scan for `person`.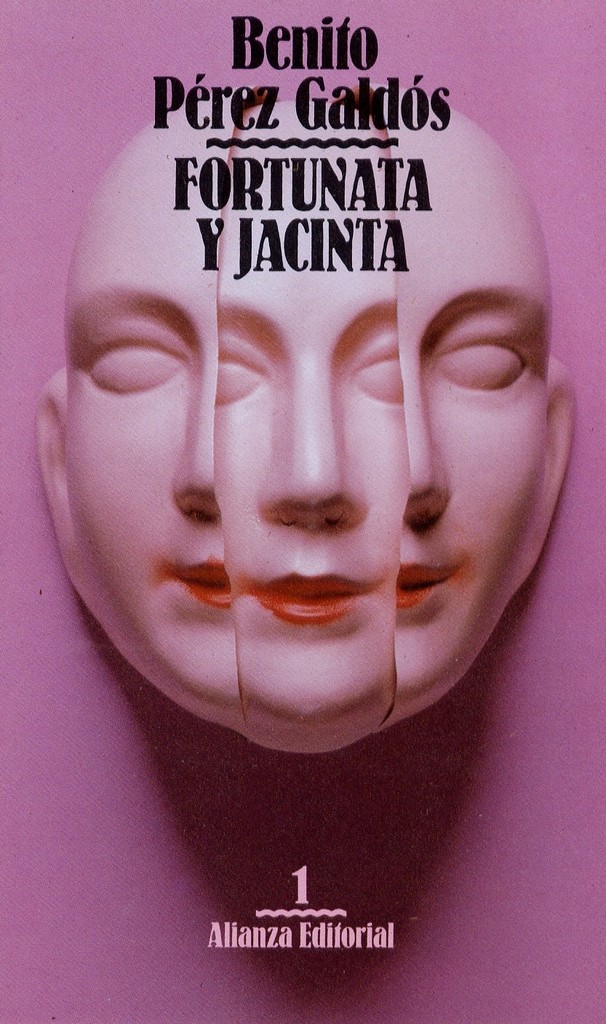
Scan result: bbox(34, 79, 581, 759).
